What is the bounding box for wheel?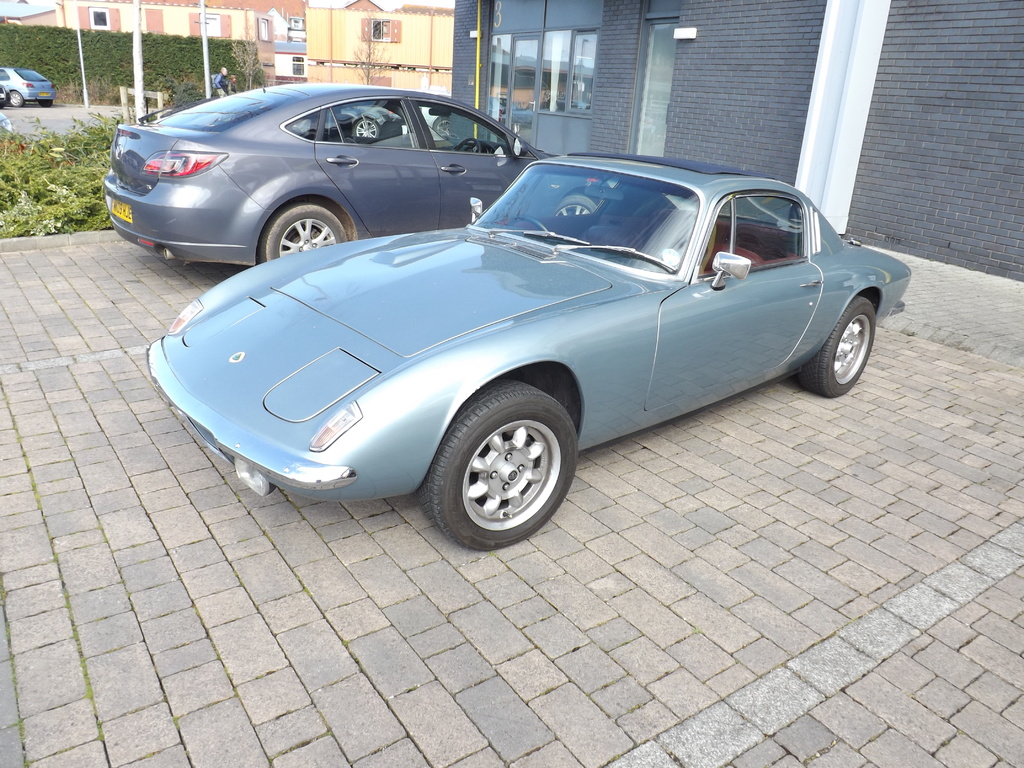
(258,199,351,264).
